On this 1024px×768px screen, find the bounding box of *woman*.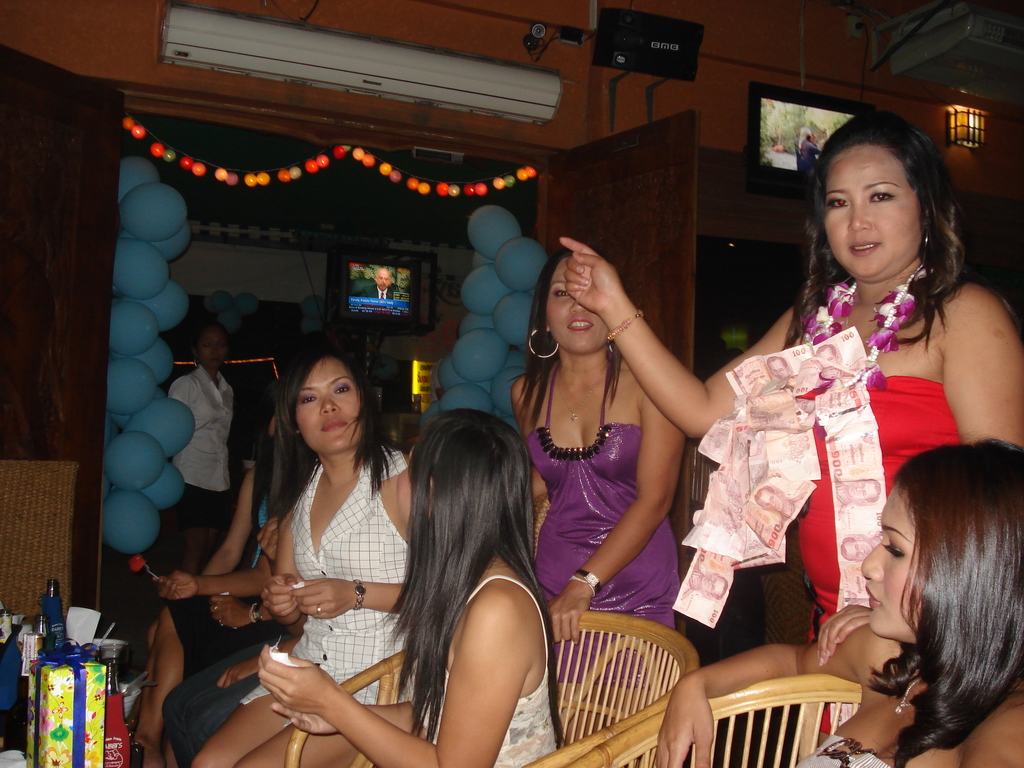
Bounding box: x1=646, y1=433, x2=1023, y2=767.
